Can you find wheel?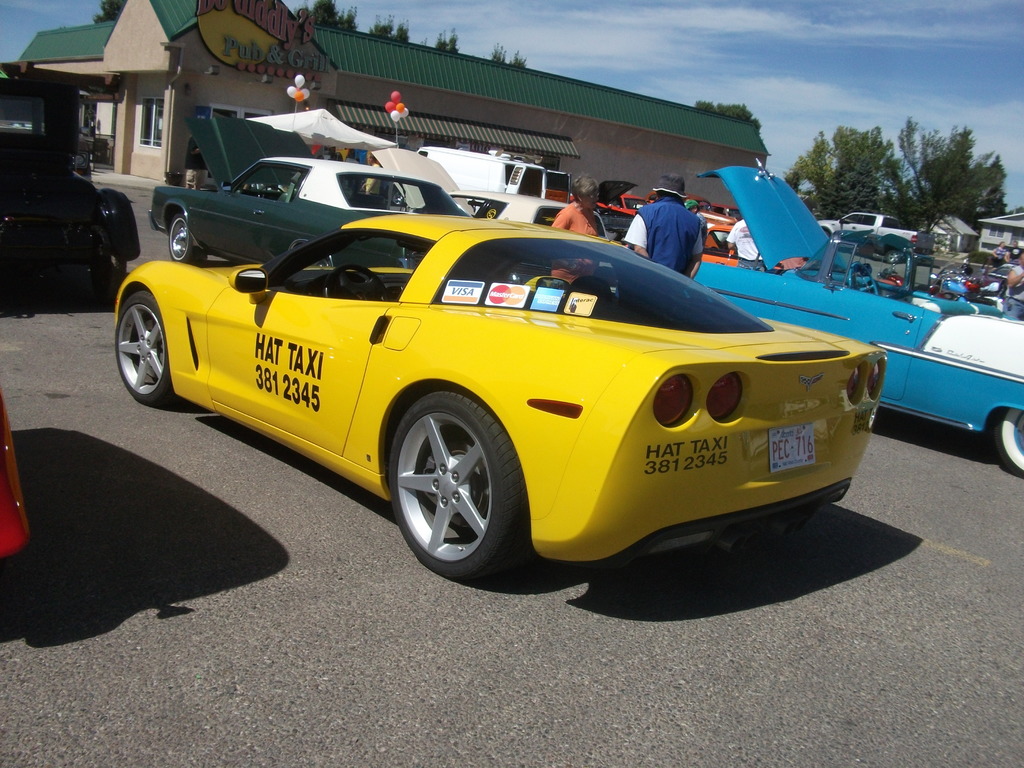
Yes, bounding box: select_region(996, 407, 1023, 480).
